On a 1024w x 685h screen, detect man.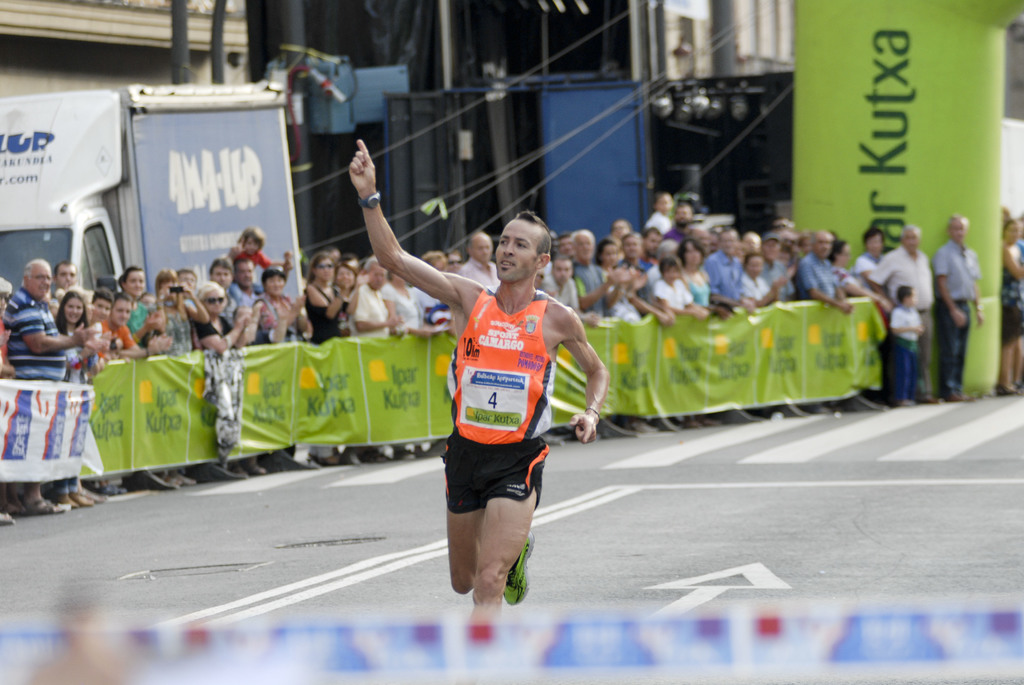
left=867, top=226, right=942, bottom=405.
